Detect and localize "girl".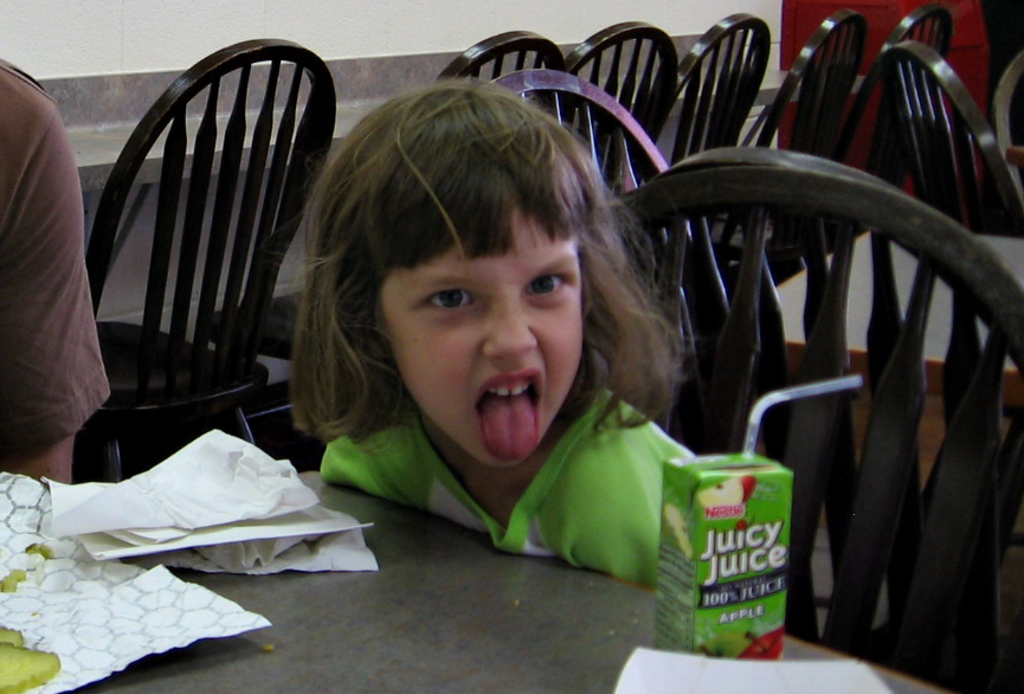
Localized at {"left": 266, "top": 83, "right": 702, "bottom": 583}.
